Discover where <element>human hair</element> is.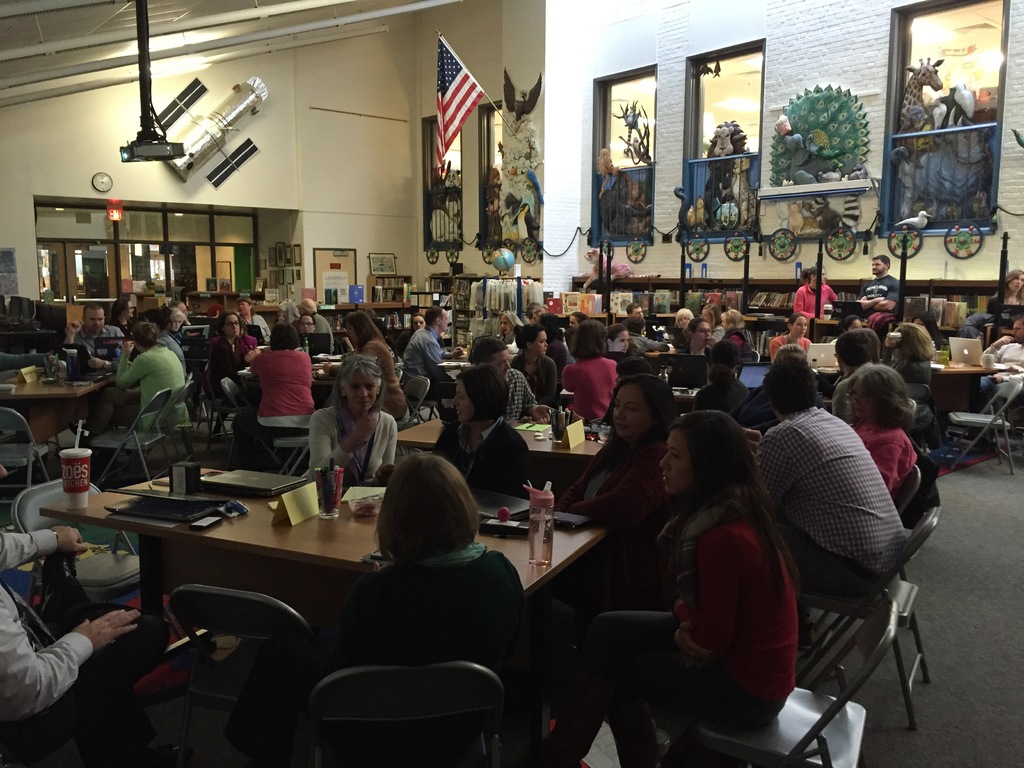
Discovered at [x1=369, y1=463, x2=472, y2=585].
